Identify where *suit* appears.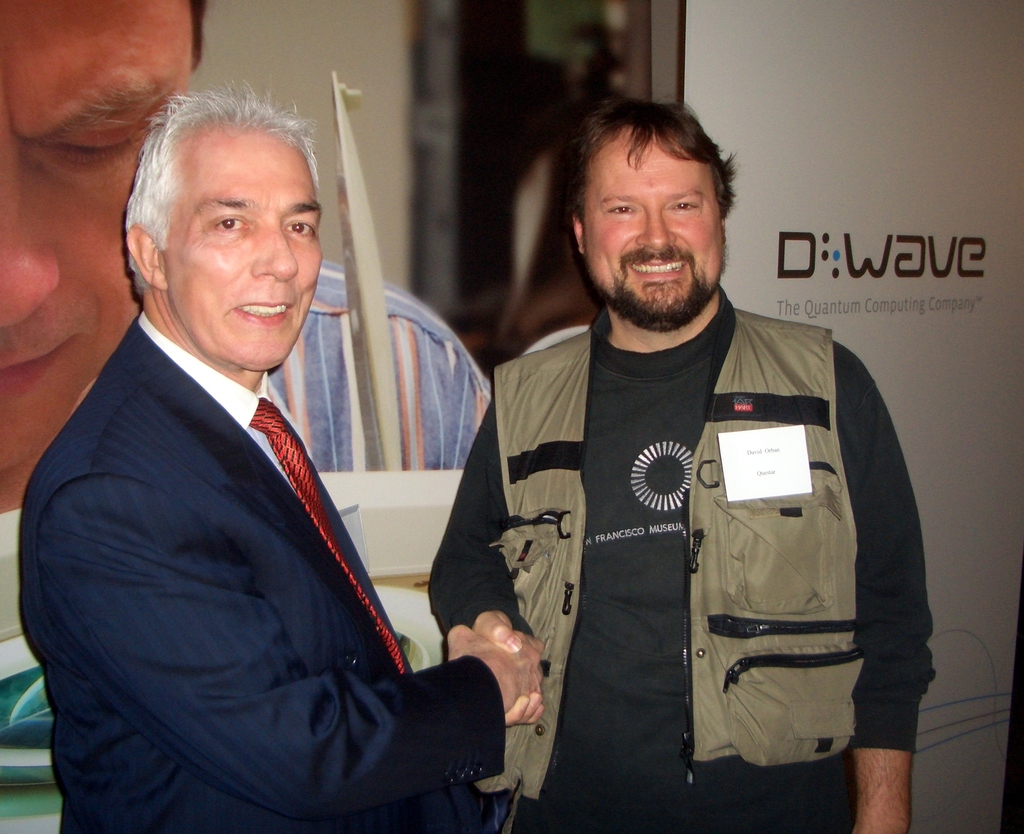
Appears at l=15, t=189, r=513, b=824.
